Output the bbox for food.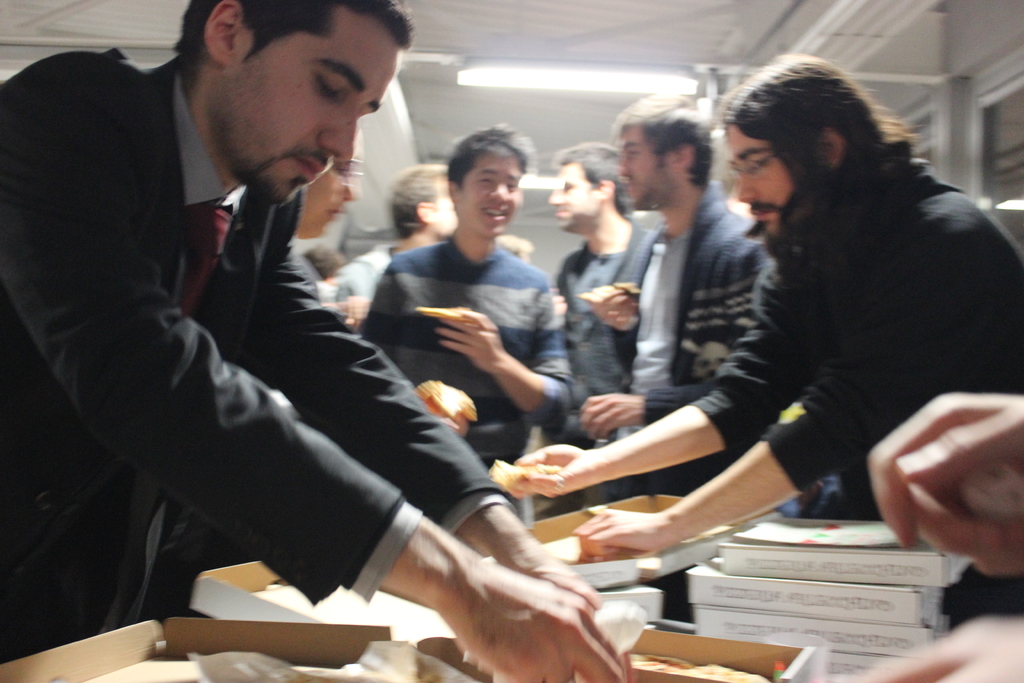
(489, 456, 563, 490).
